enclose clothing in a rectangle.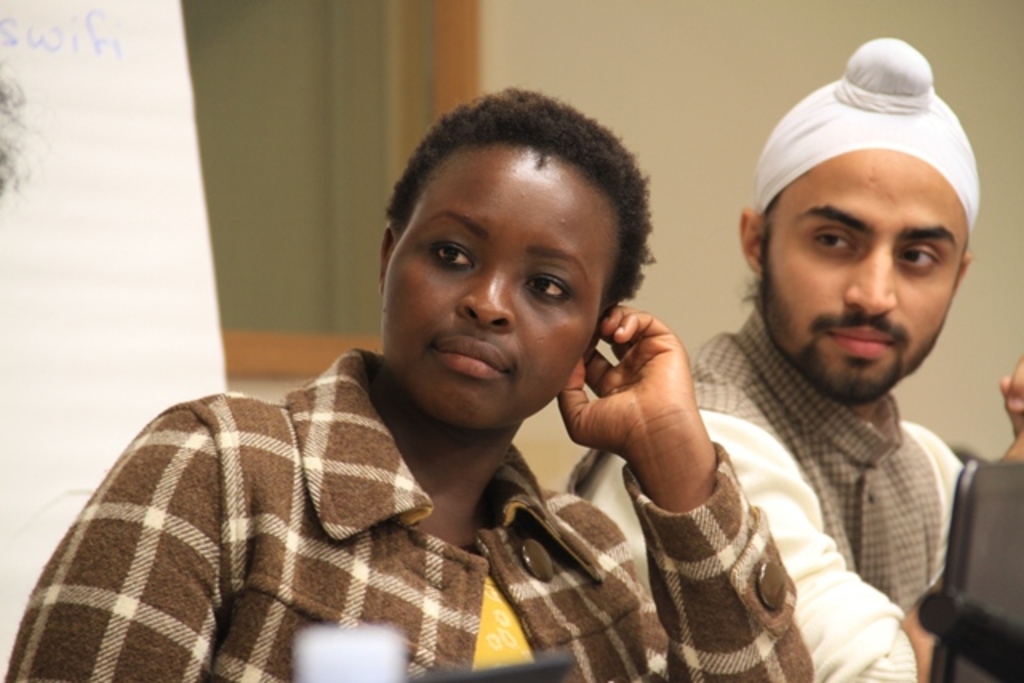
crop(6, 347, 816, 681).
